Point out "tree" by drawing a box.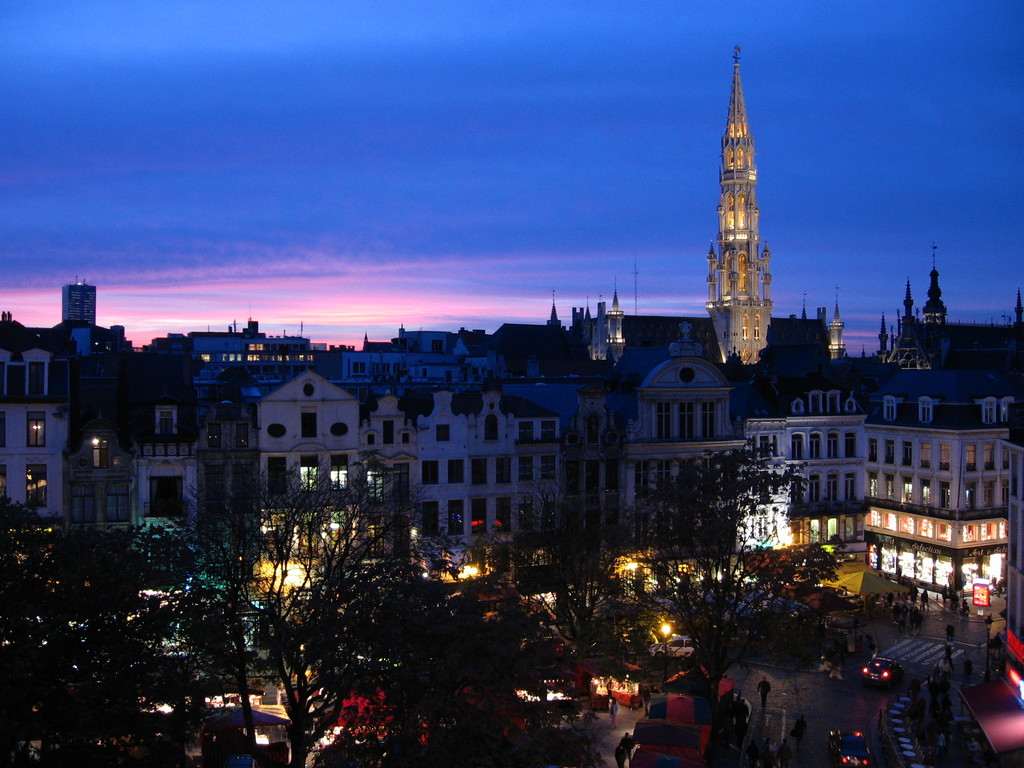
<box>605,445,838,714</box>.
